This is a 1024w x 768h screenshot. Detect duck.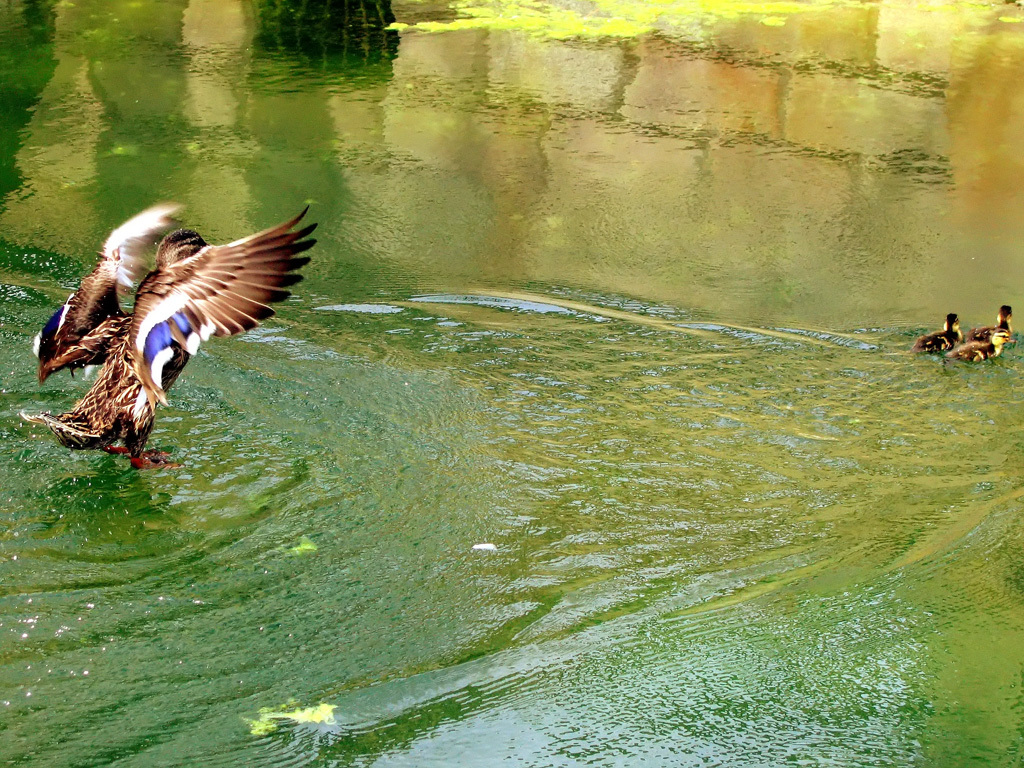
crop(913, 306, 964, 360).
